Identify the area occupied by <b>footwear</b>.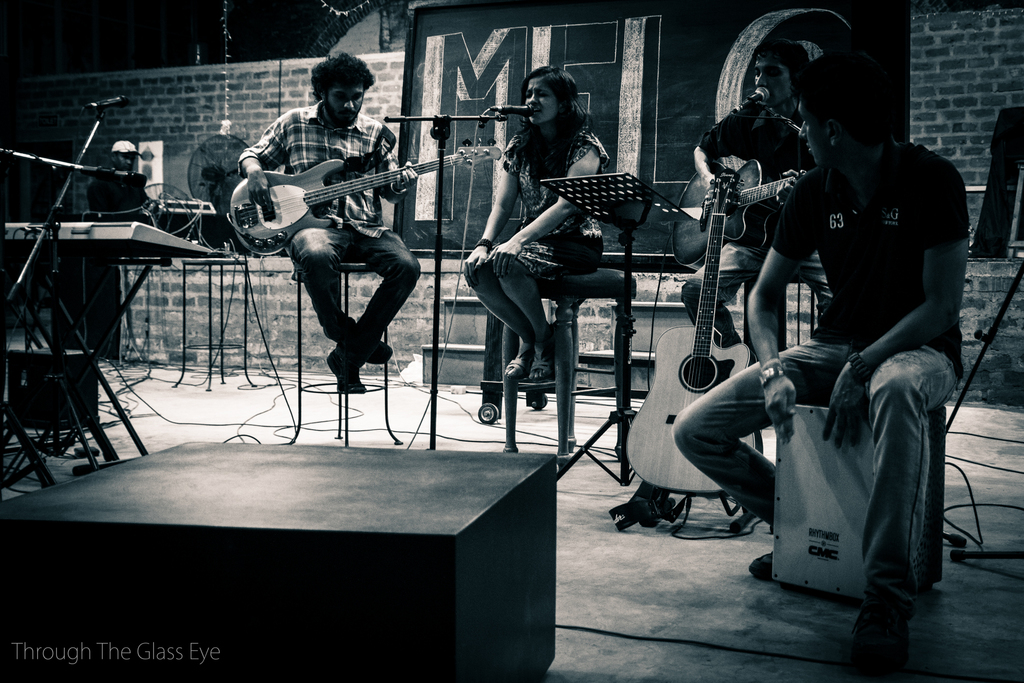
Area: (x1=851, y1=591, x2=915, y2=678).
